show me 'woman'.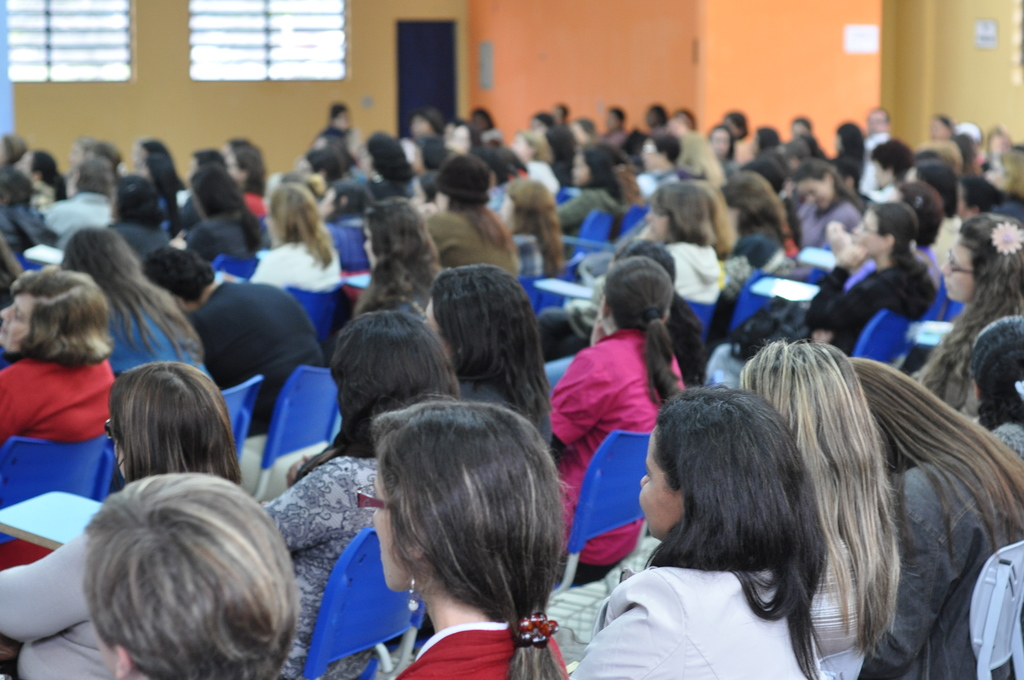
'woman' is here: rect(420, 153, 525, 286).
